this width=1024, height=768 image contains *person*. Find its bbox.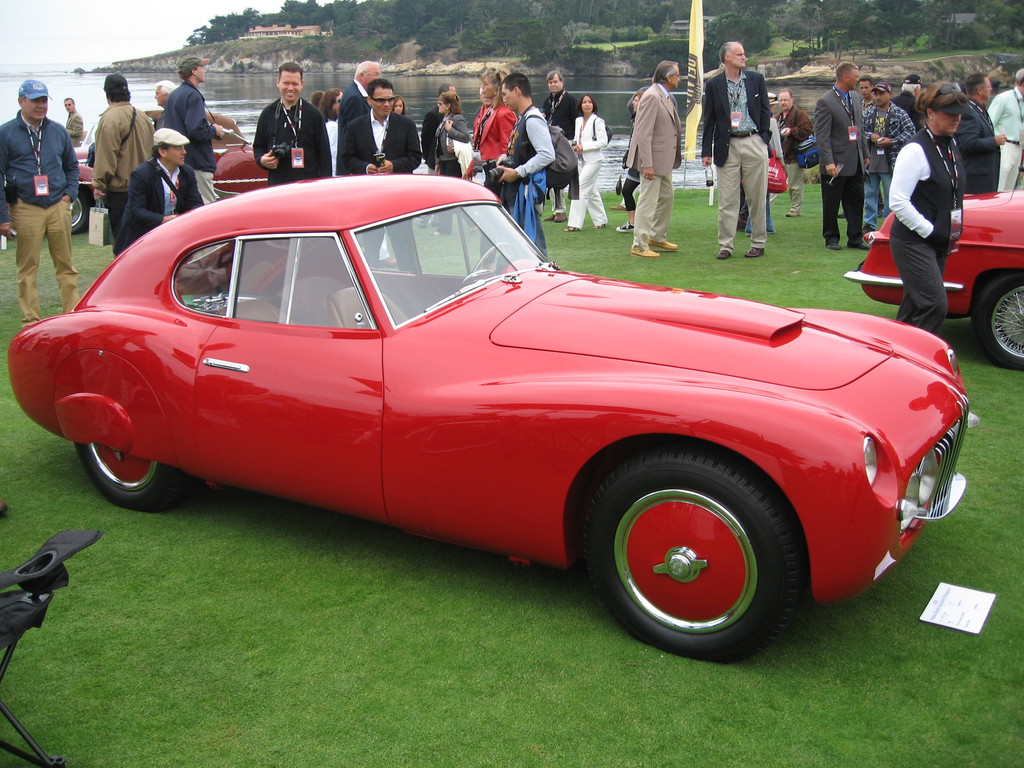
(left=766, top=87, right=817, bottom=220).
